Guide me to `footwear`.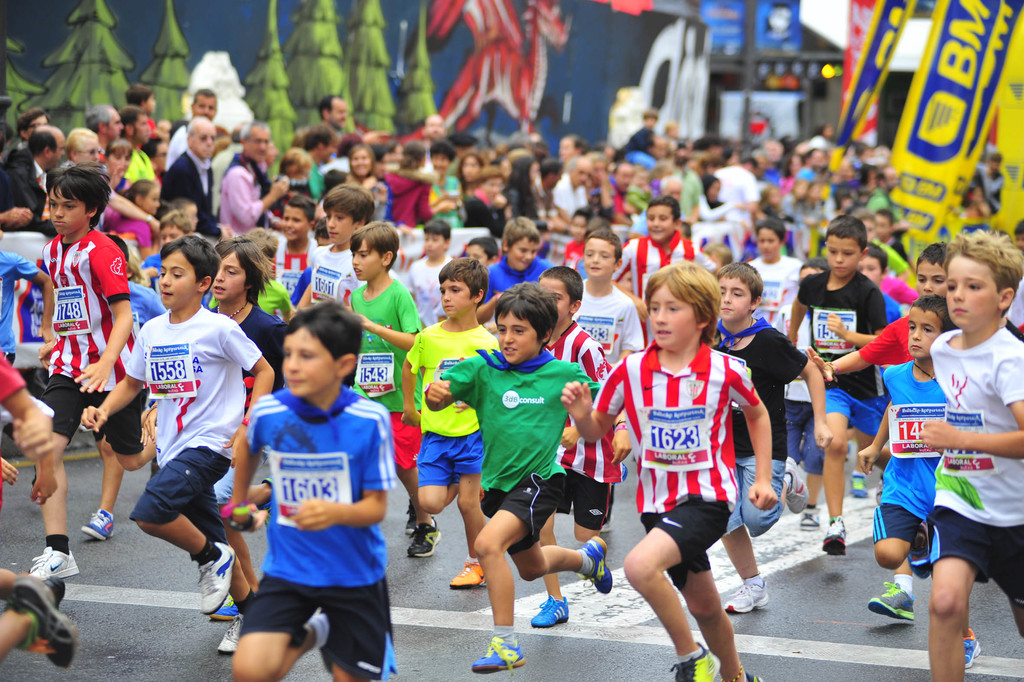
Guidance: Rect(80, 510, 115, 539).
